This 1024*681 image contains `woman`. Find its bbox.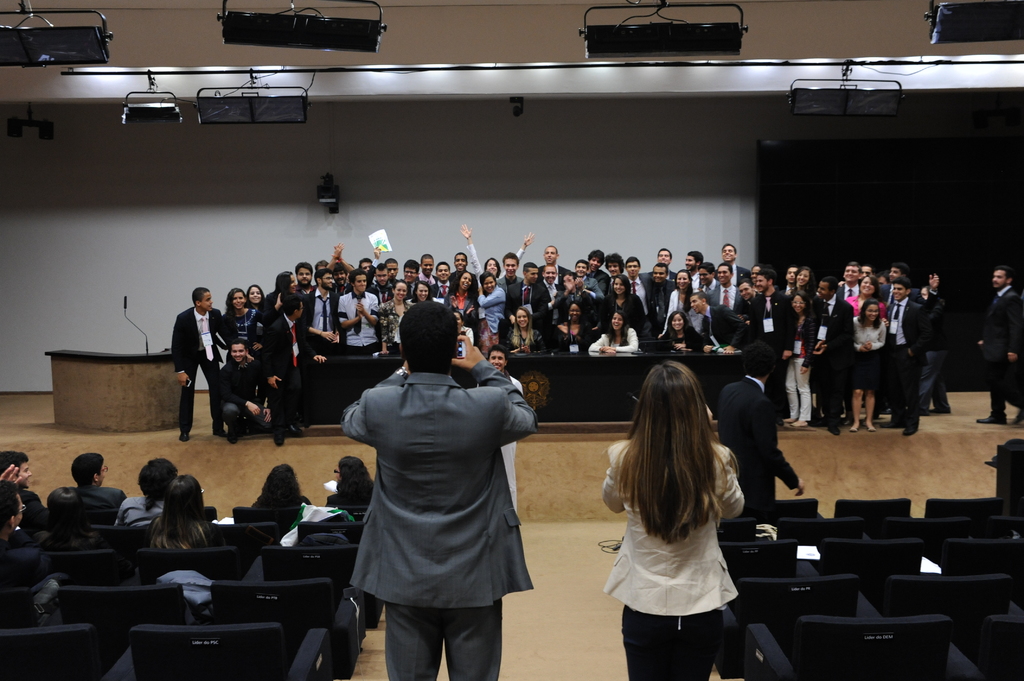
658, 313, 704, 351.
